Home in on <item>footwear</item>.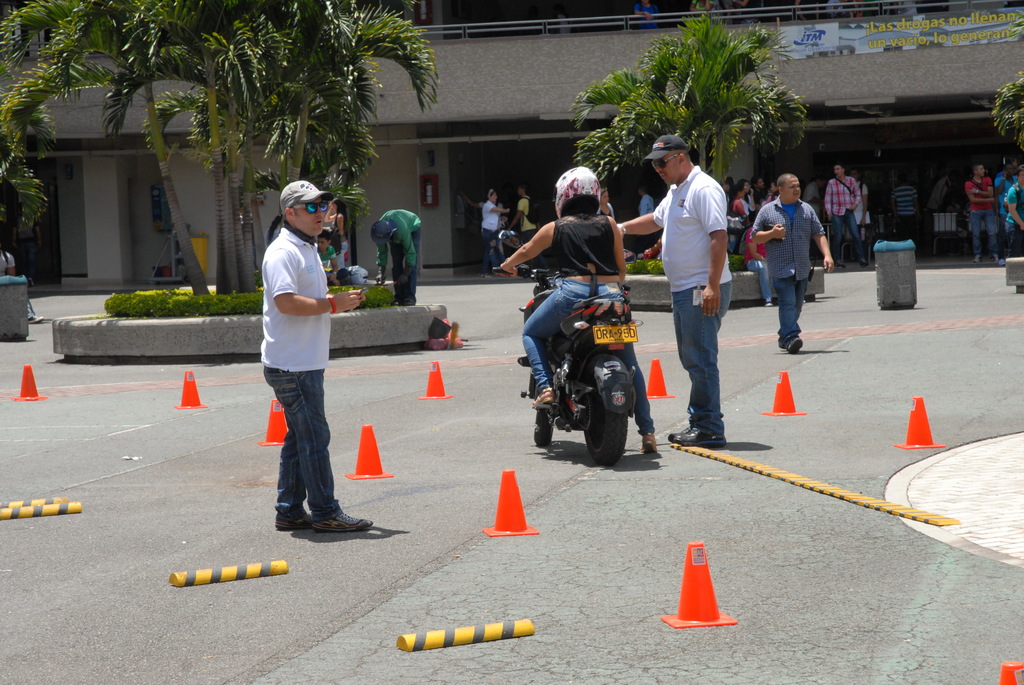
Homed in at Rect(835, 260, 847, 269).
